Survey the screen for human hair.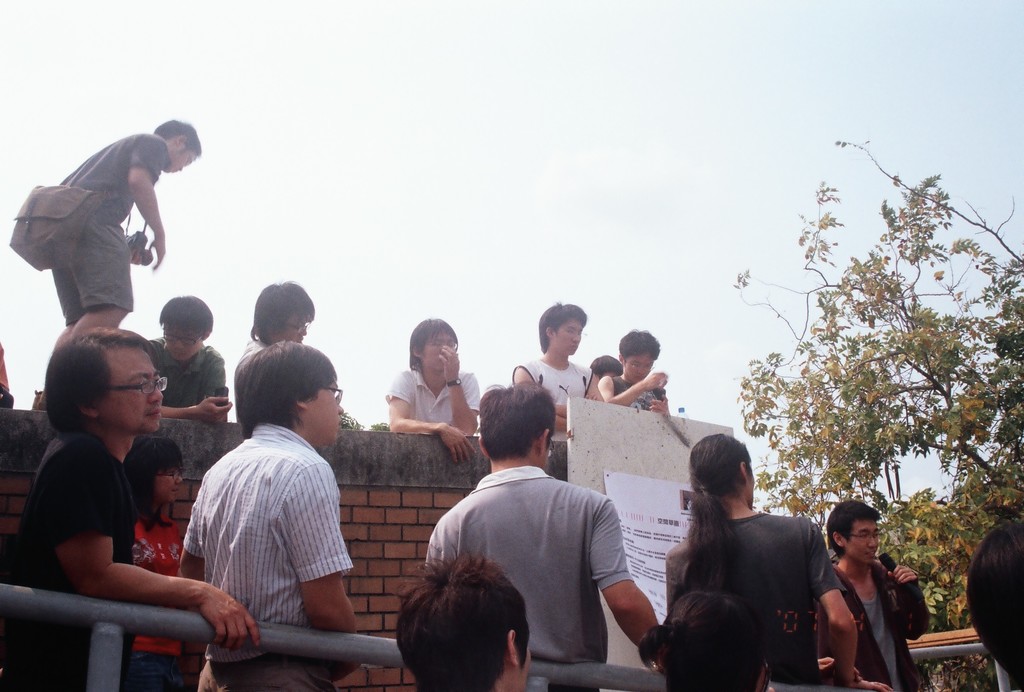
Survey found: x1=640 y1=586 x2=761 y2=691.
